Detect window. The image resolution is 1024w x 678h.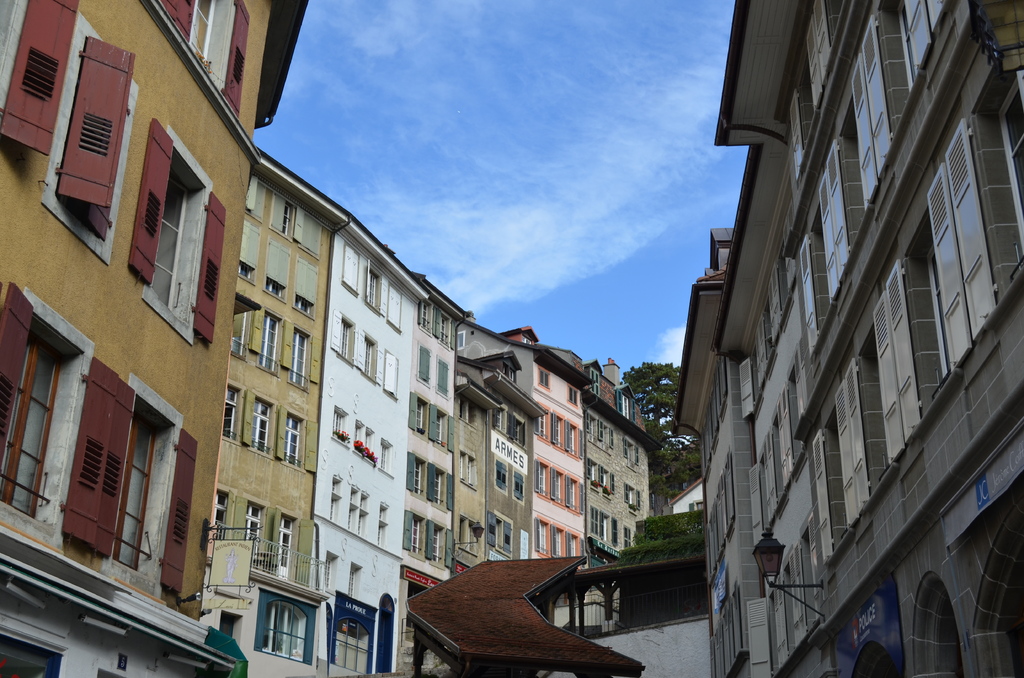
rect(626, 522, 632, 558).
